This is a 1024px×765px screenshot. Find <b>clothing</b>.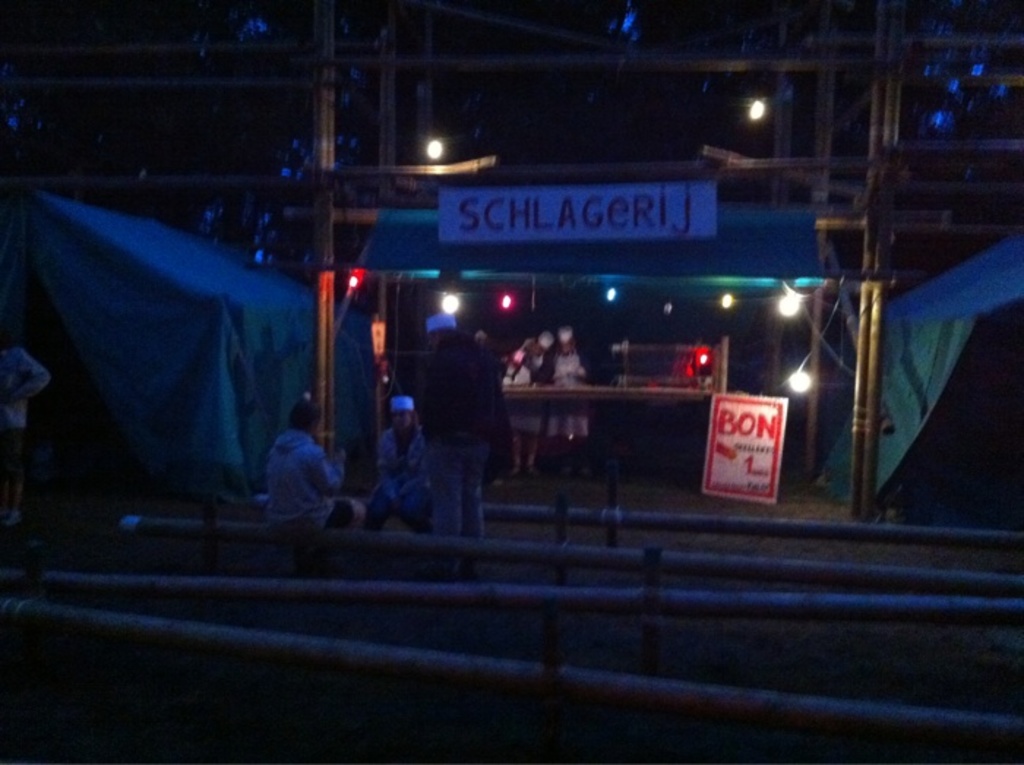
Bounding box: crop(369, 420, 462, 531).
